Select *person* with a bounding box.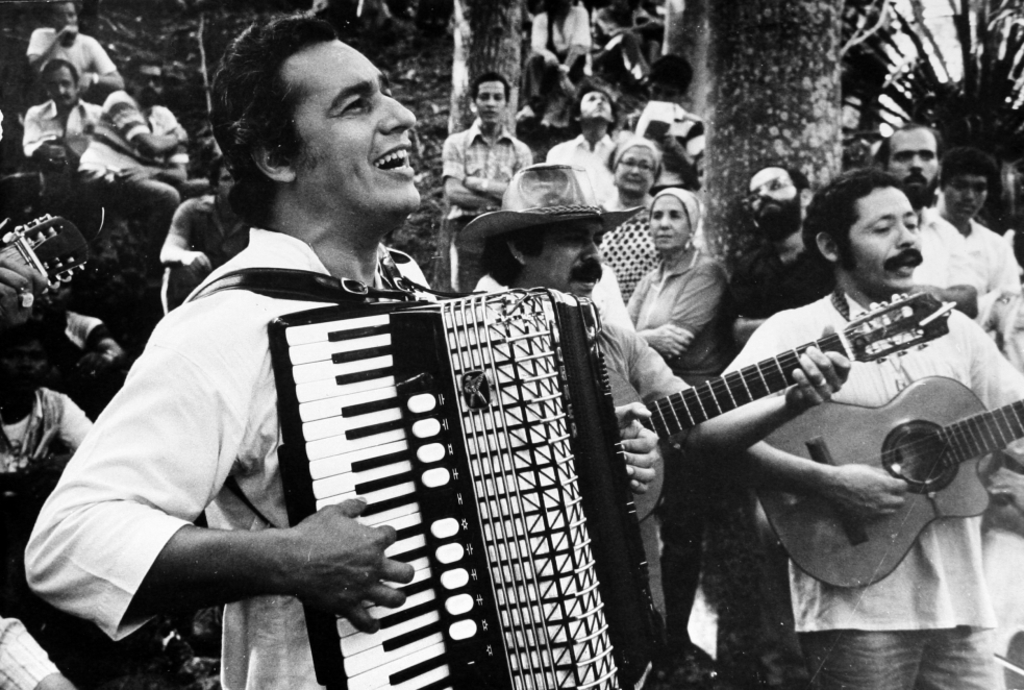
bbox=(605, 131, 665, 212).
